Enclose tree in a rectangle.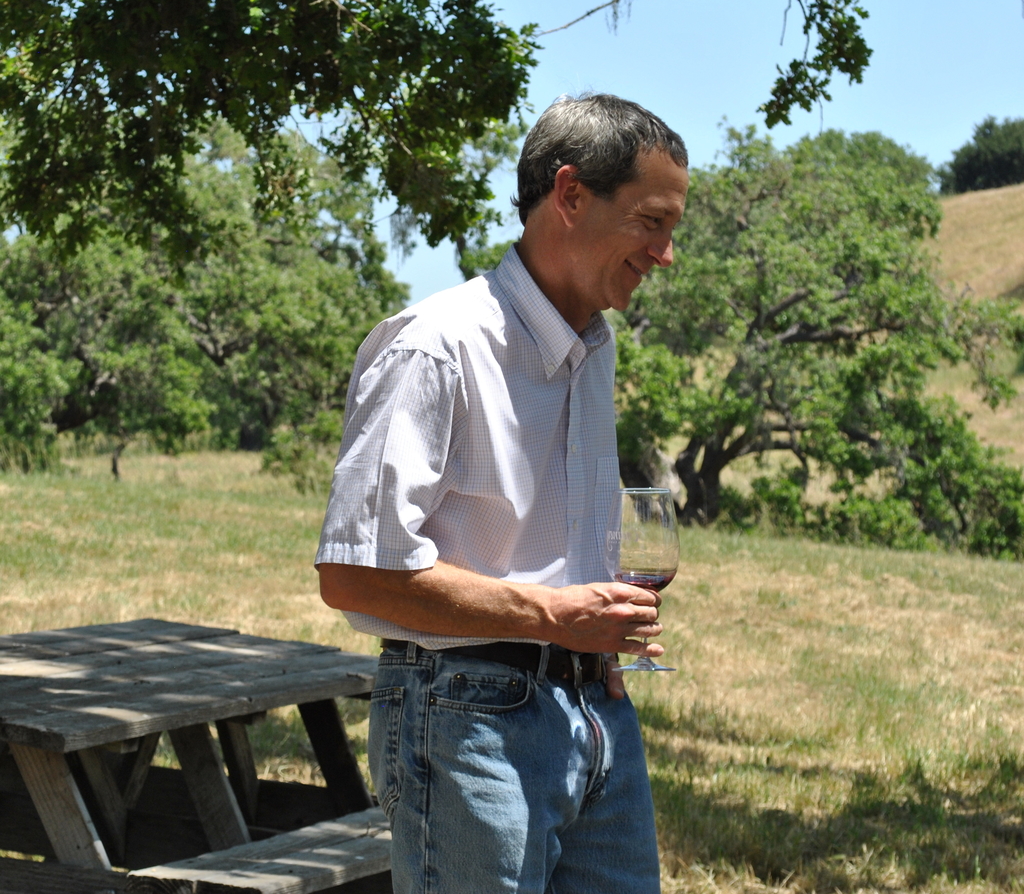
select_region(0, 264, 89, 471).
